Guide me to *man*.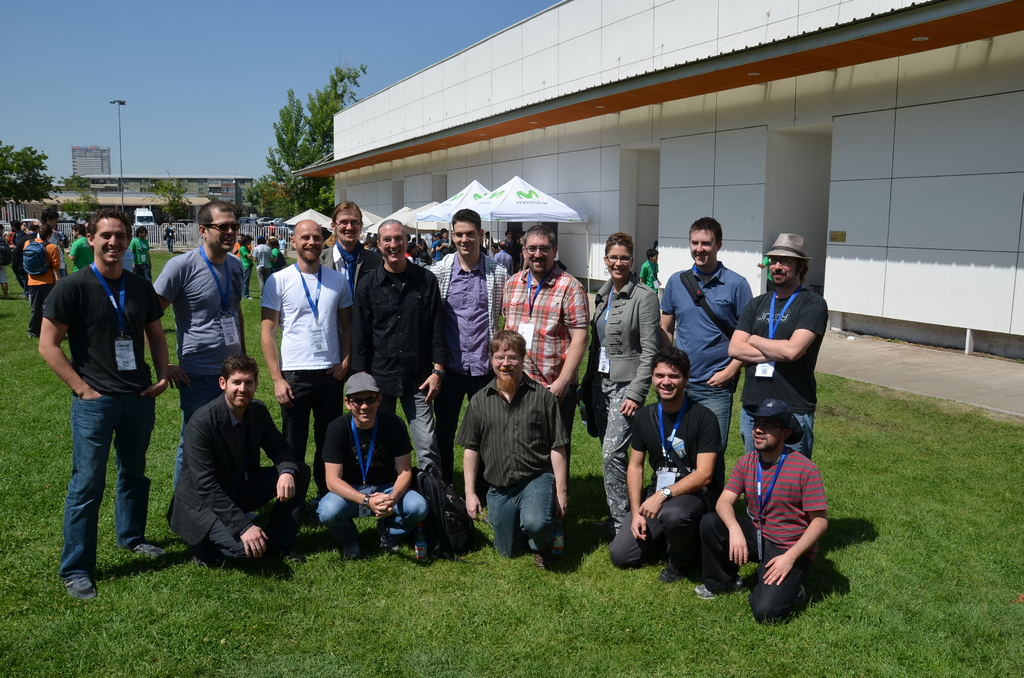
Guidance: select_region(339, 218, 450, 482).
